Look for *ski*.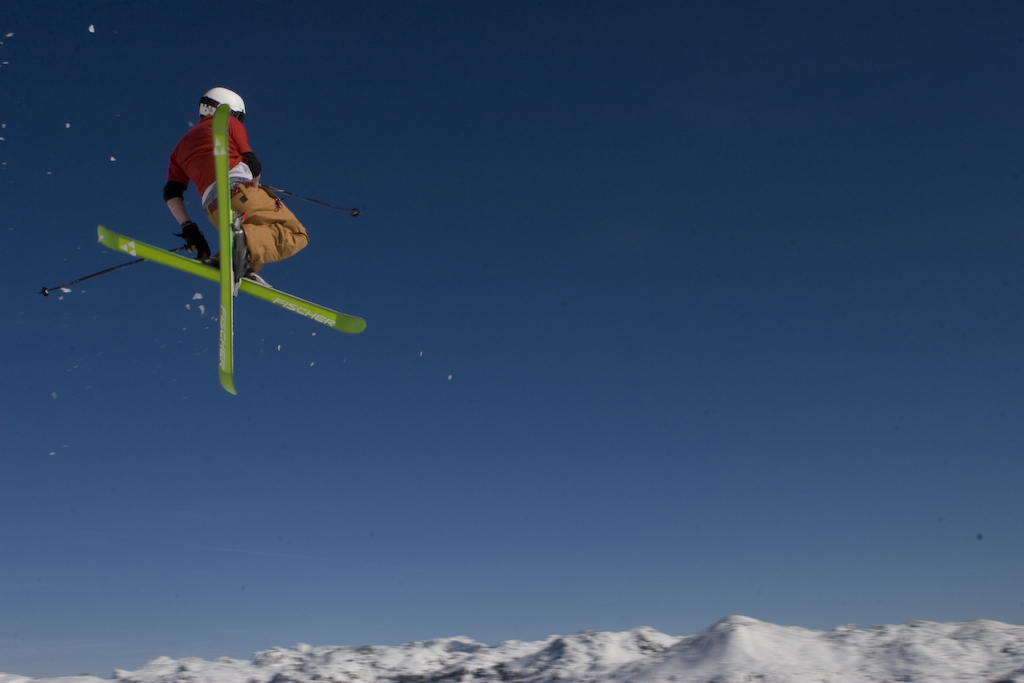
Found: box(211, 105, 240, 396).
